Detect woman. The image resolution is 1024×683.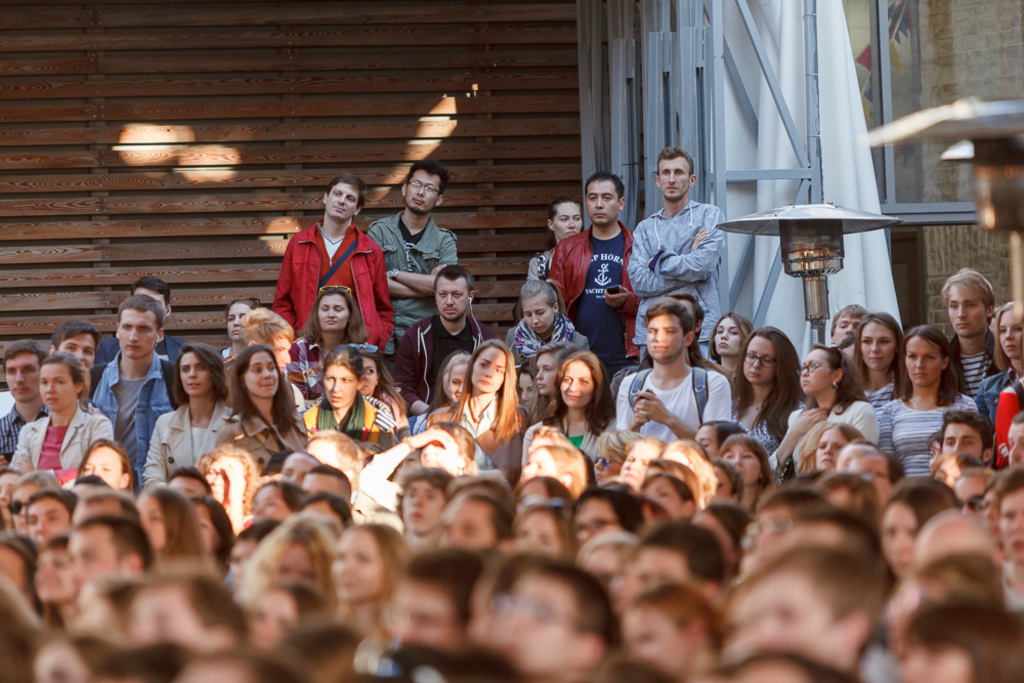
(x1=984, y1=292, x2=1023, y2=479).
